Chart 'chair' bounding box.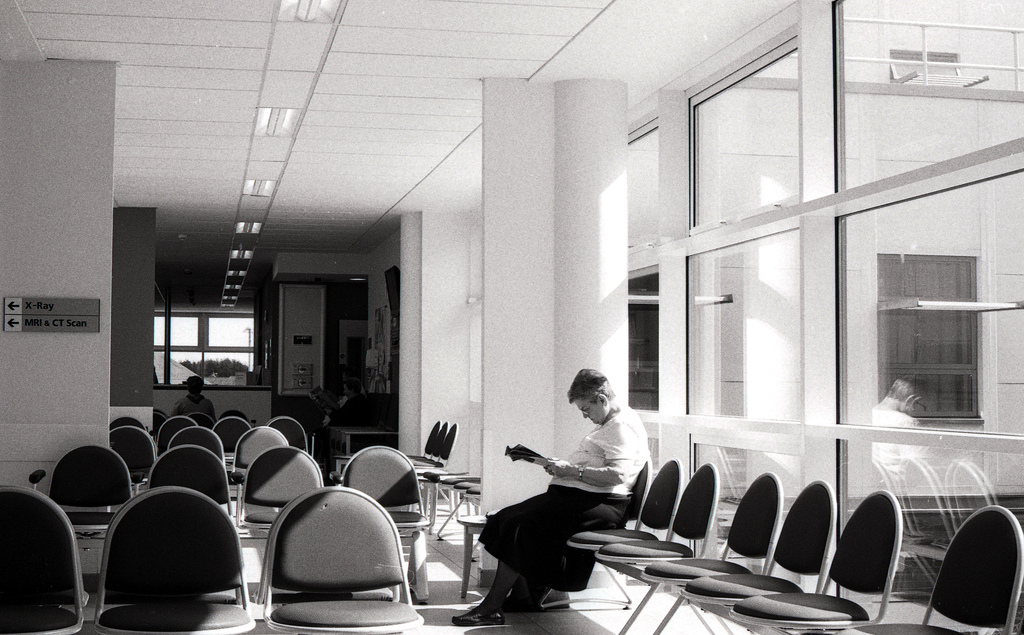
Charted: bbox=(113, 419, 152, 499).
